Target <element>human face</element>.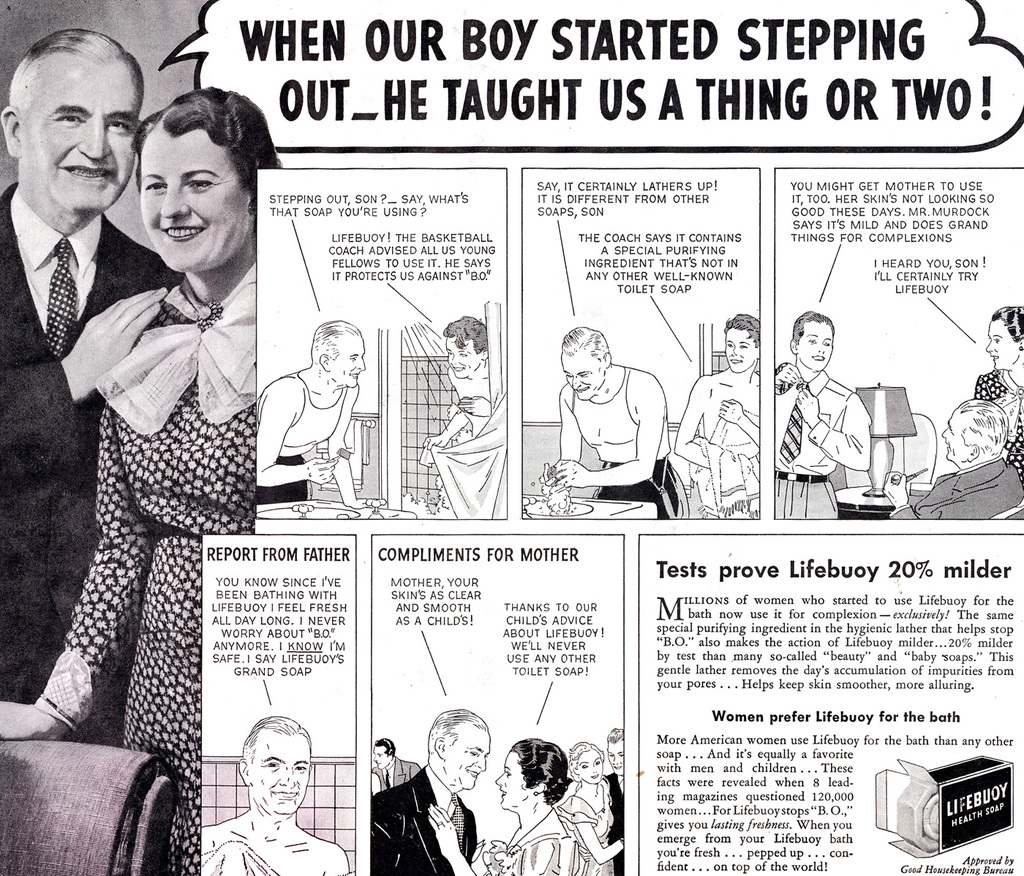
Target region: detection(493, 753, 527, 807).
